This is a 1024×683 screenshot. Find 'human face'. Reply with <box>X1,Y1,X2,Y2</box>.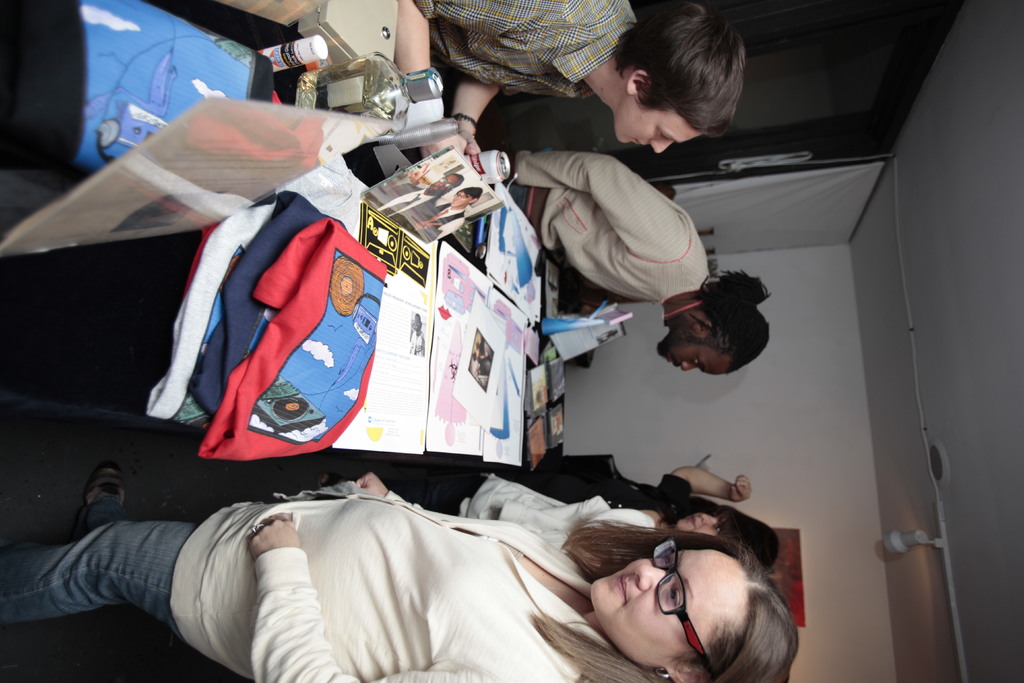
<box>591,549,749,658</box>.
